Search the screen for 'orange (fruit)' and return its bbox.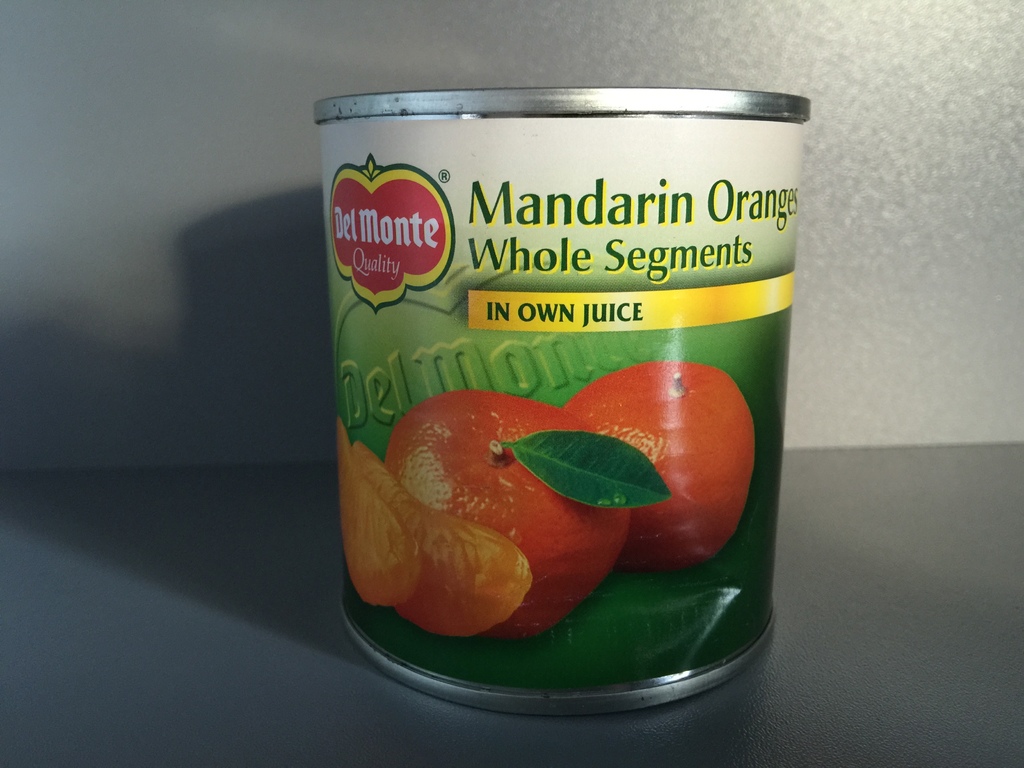
Found: l=351, t=442, r=529, b=636.
